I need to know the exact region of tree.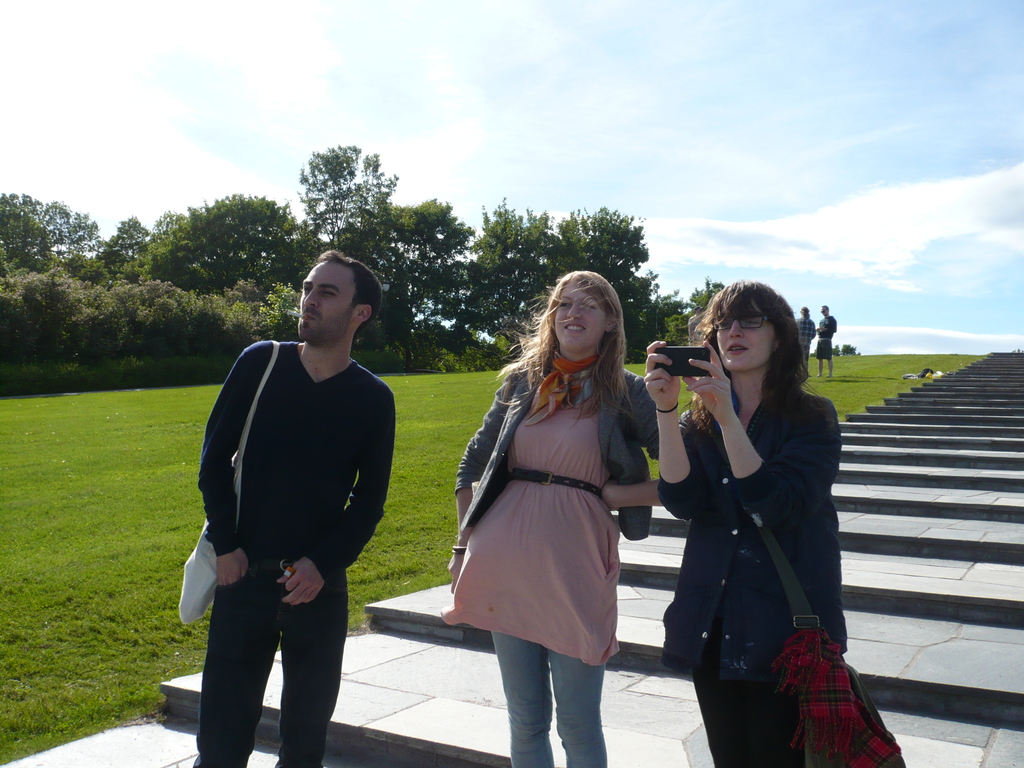
Region: x1=285 y1=134 x2=394 y2=236.
